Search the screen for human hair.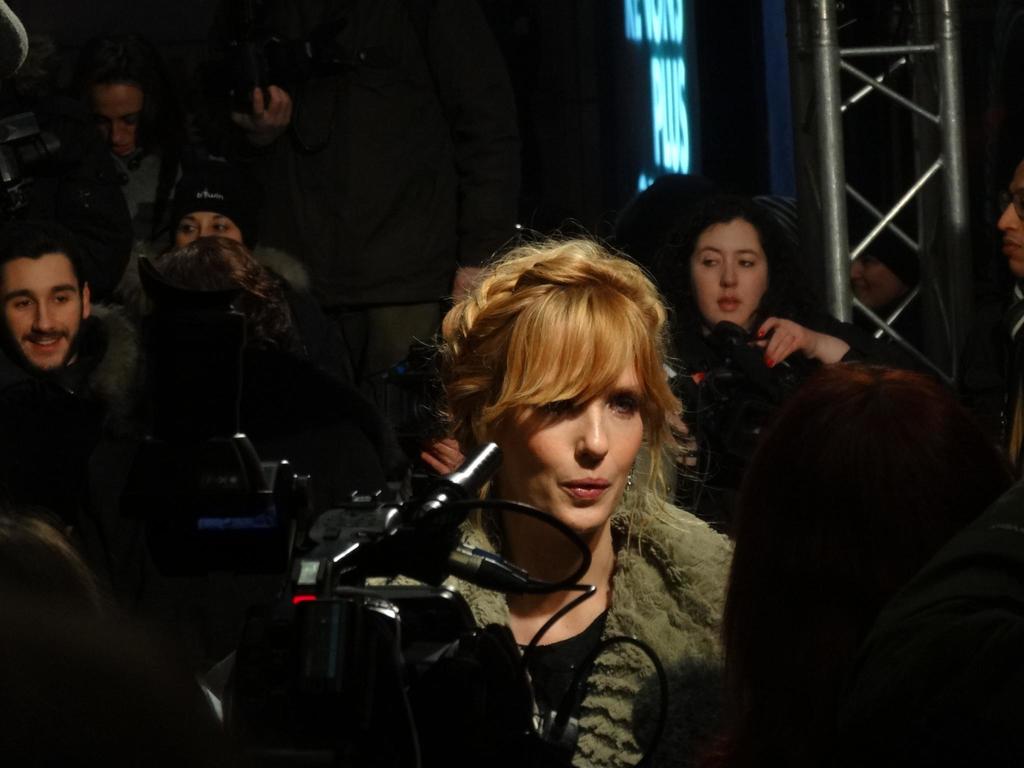
Found at region(429, 236, 698, 569).
